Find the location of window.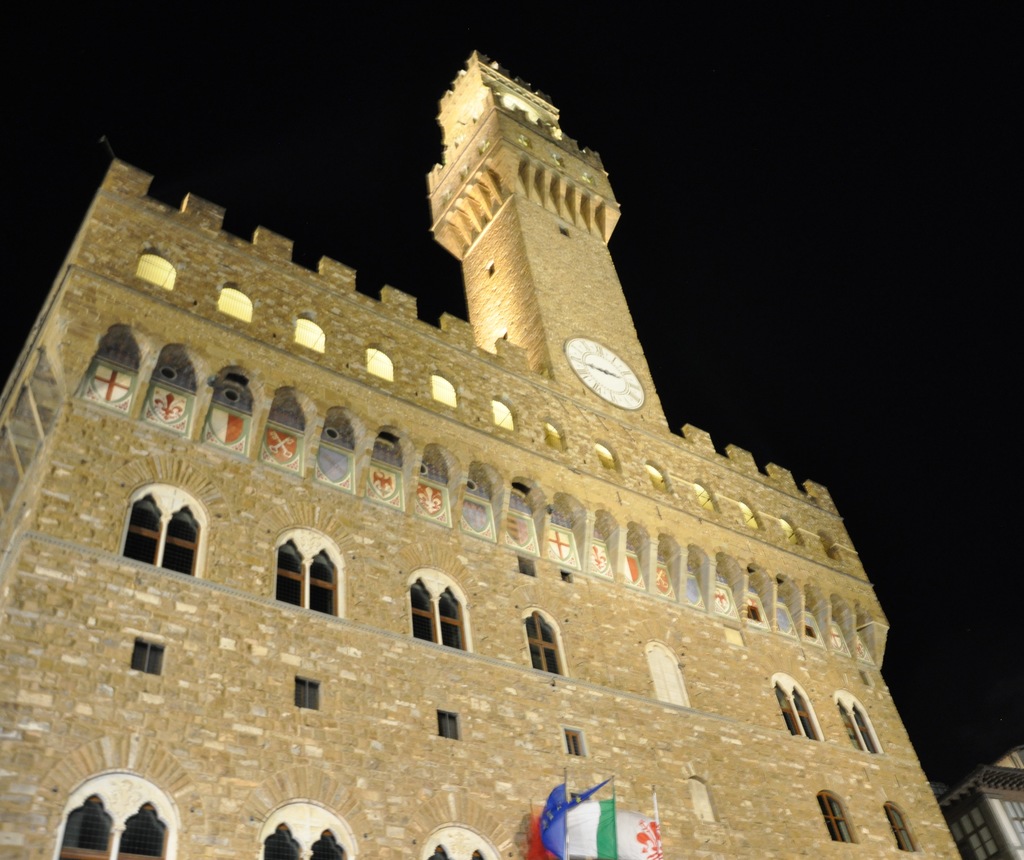
Location: (51, 787, 177, 859).
